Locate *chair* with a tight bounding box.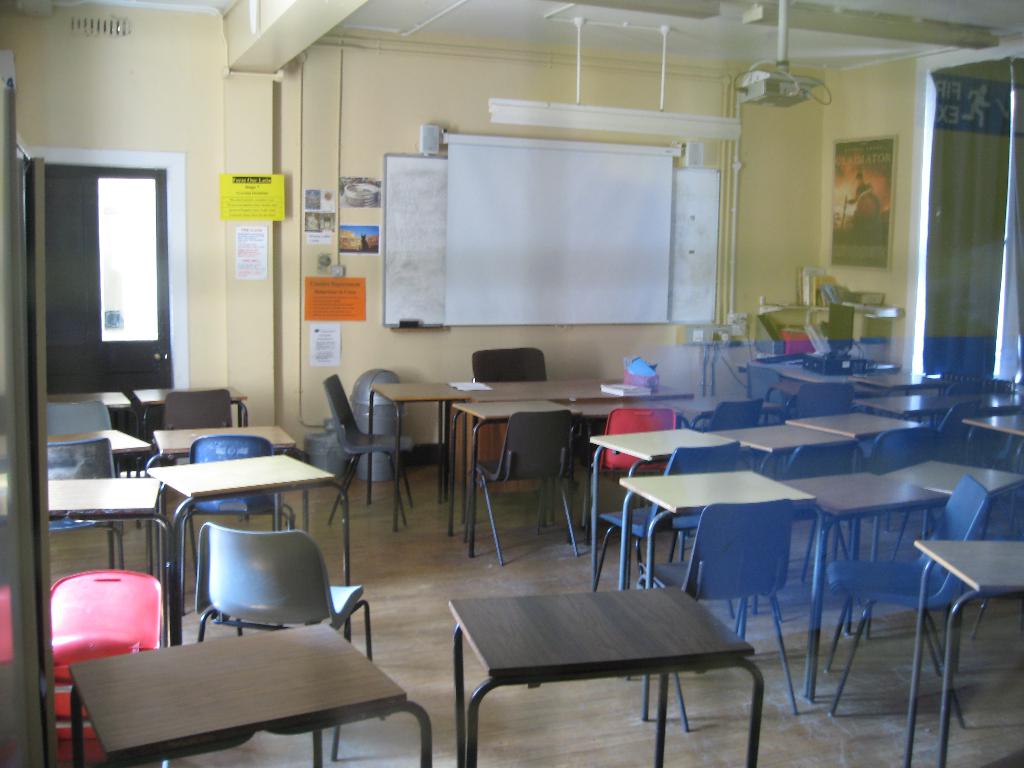
crop(472, 349, 548, 524).
